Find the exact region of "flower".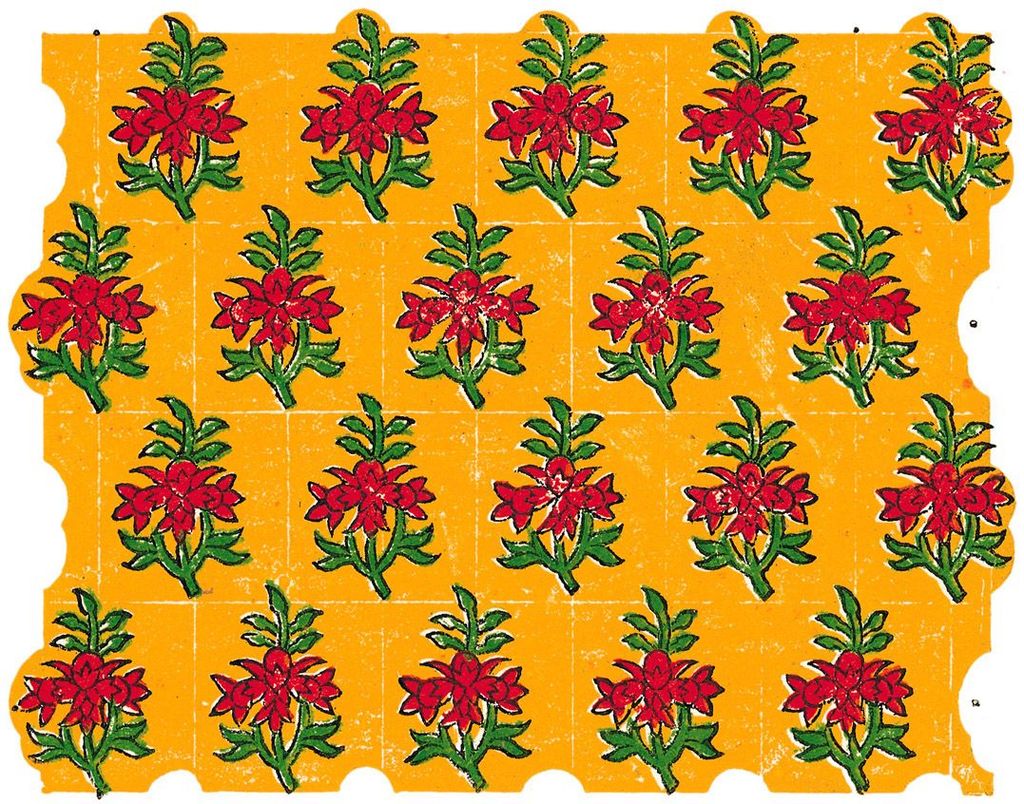
Exact region: rect(393, 267, 541, 354).
